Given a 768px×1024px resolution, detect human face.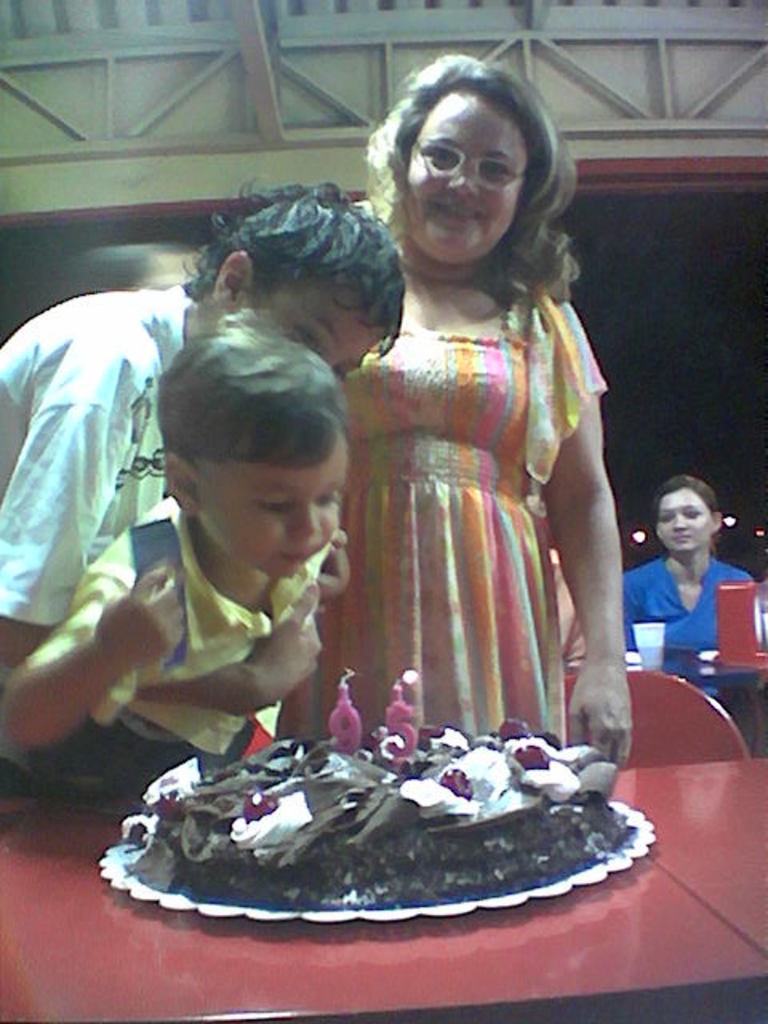
<region>406, 90, 536, 256</region>.
